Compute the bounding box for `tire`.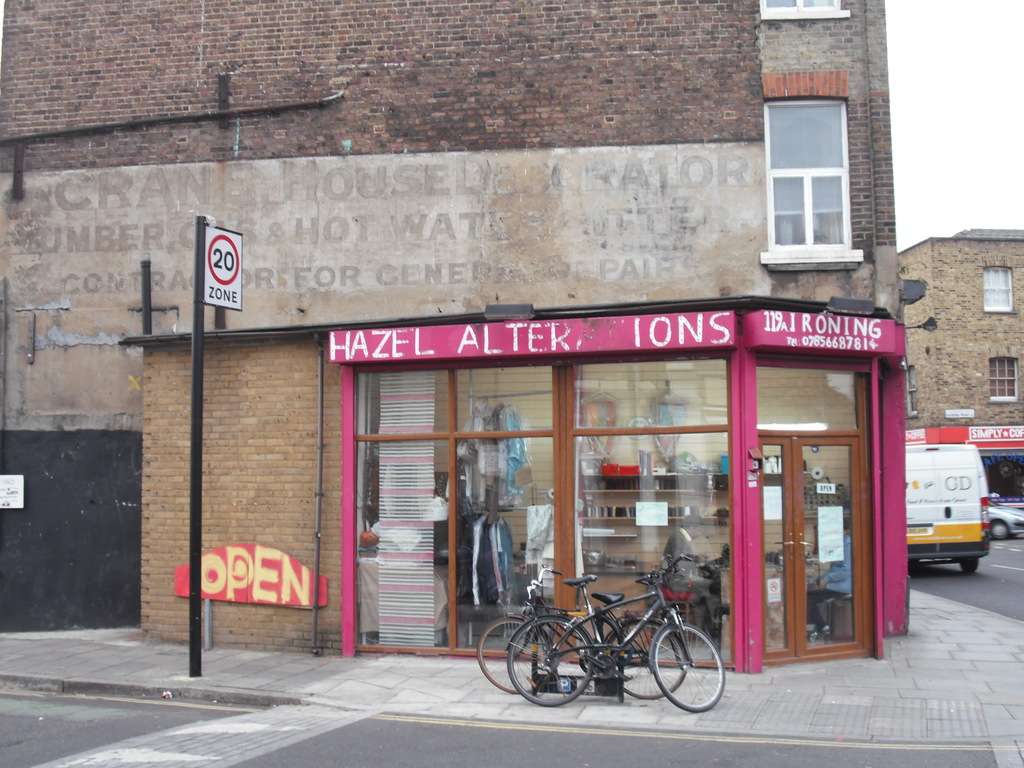
bbox=(505, 612, 597, 708).
